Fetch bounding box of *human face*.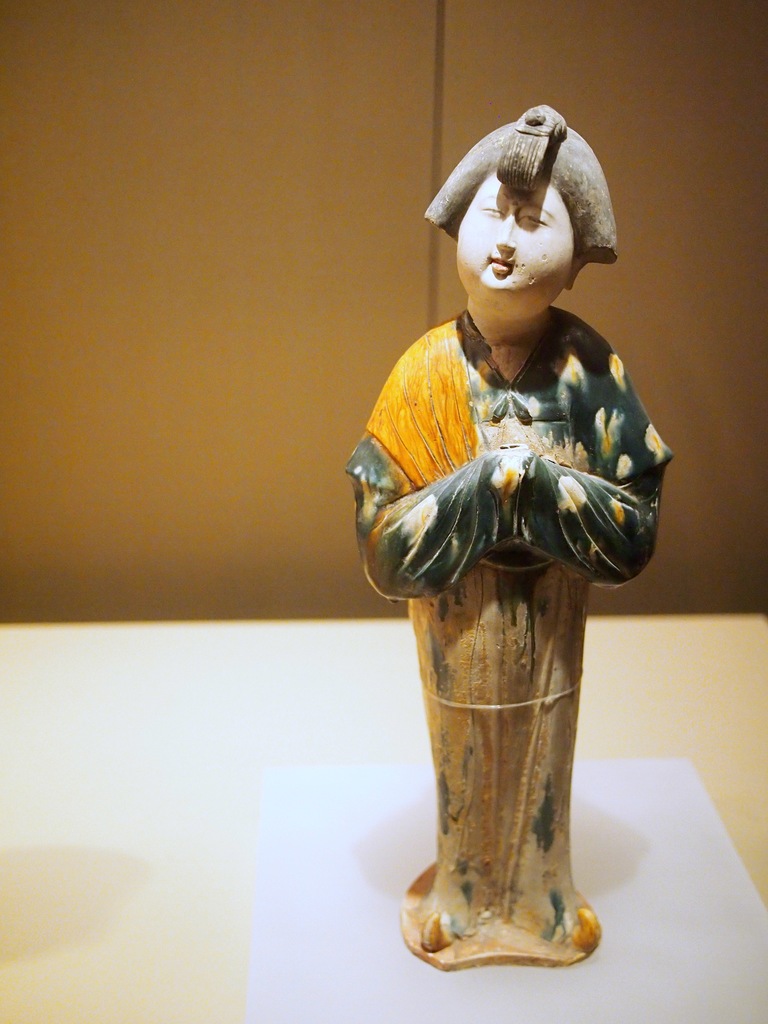
Bbox: (left=454, top=178, right=568, bottom=302).
